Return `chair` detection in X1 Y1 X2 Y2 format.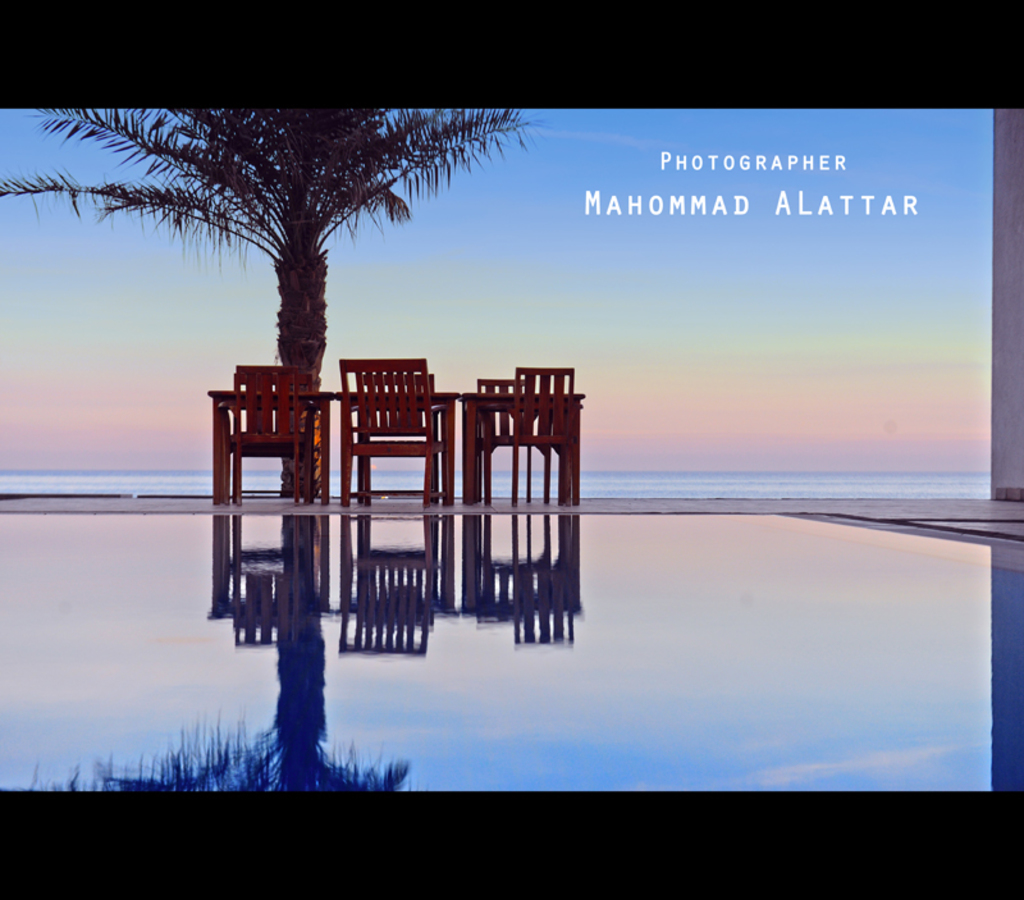
224 361 324 493.
